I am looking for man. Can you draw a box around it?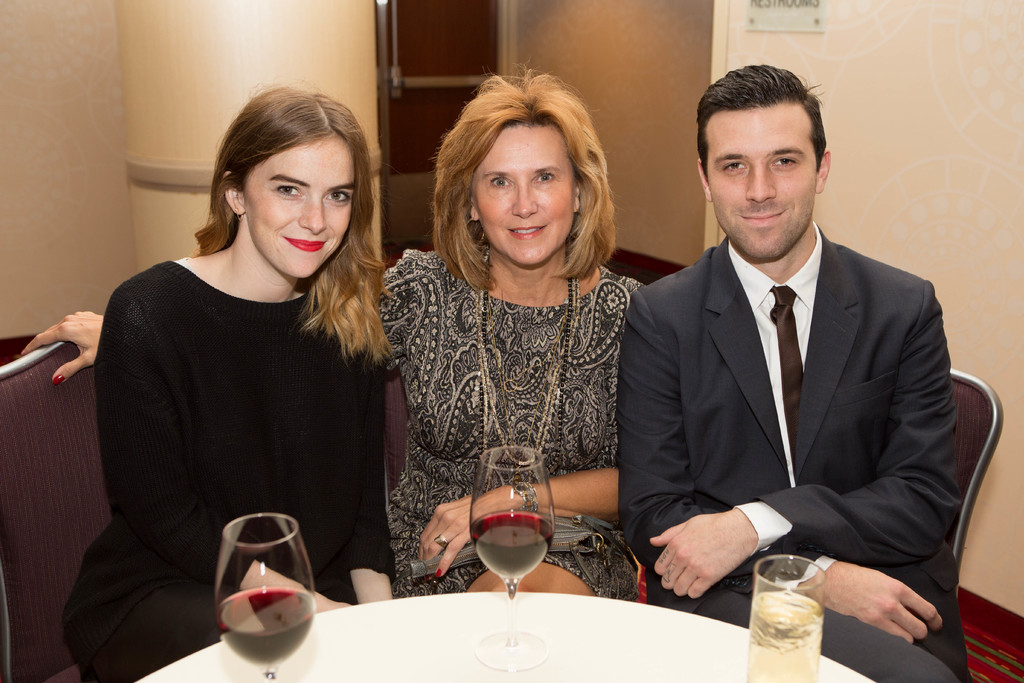
Sure, the bounding box is x1=605 y1=76 x2=977 y2=667.
